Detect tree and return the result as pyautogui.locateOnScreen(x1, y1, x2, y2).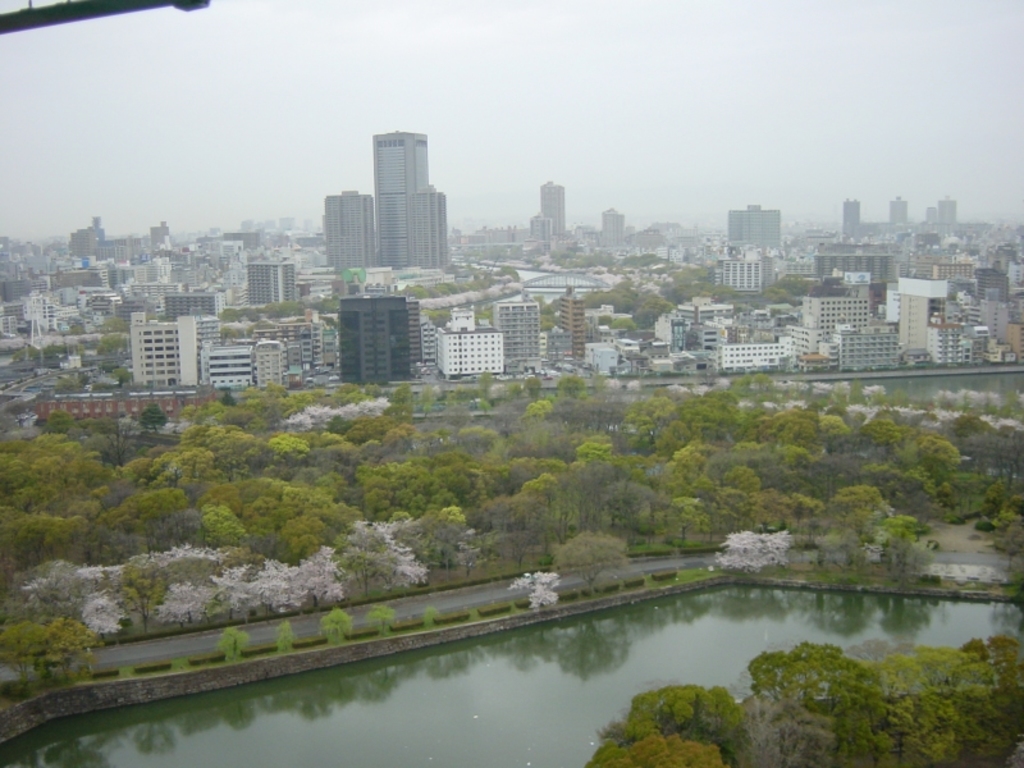
pyautogui.locateOnScreen(746, 641, 1023, 767).
